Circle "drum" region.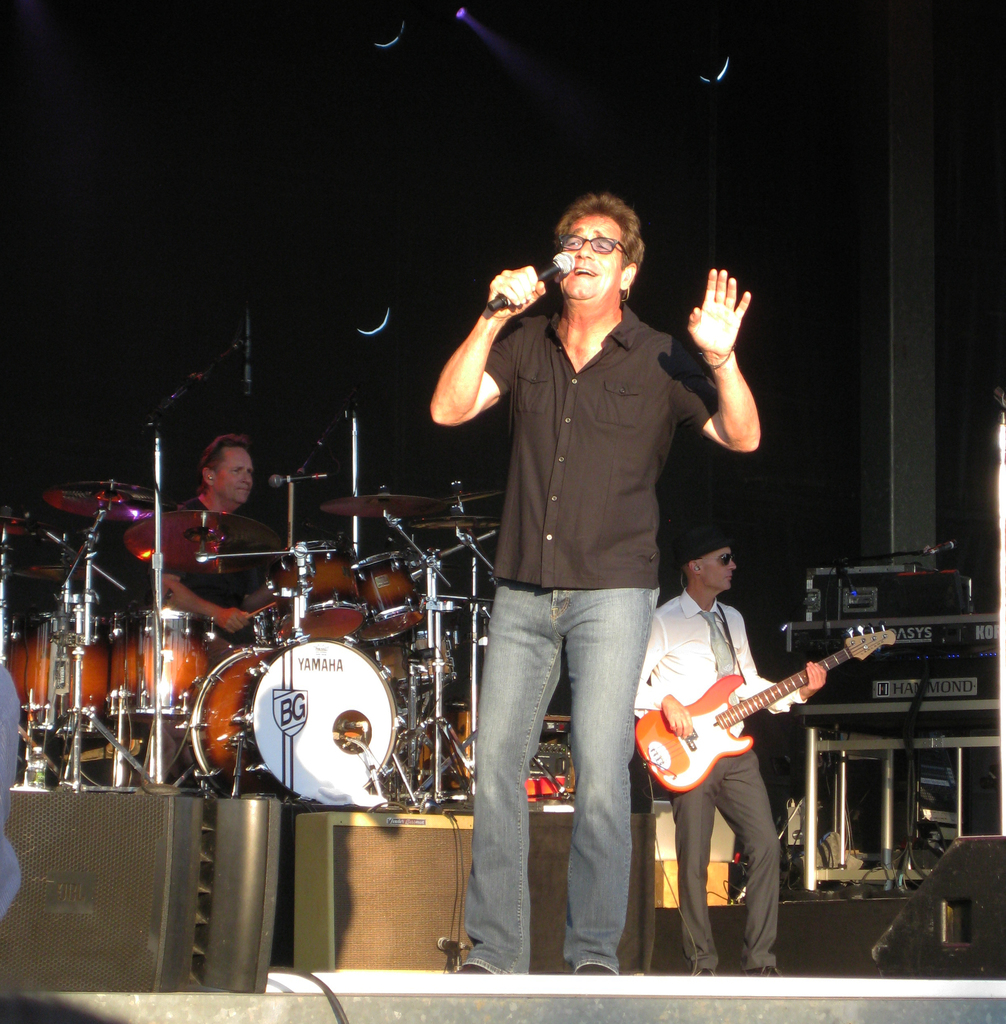
Region: <region>351, 551, 421, 647</region>.
